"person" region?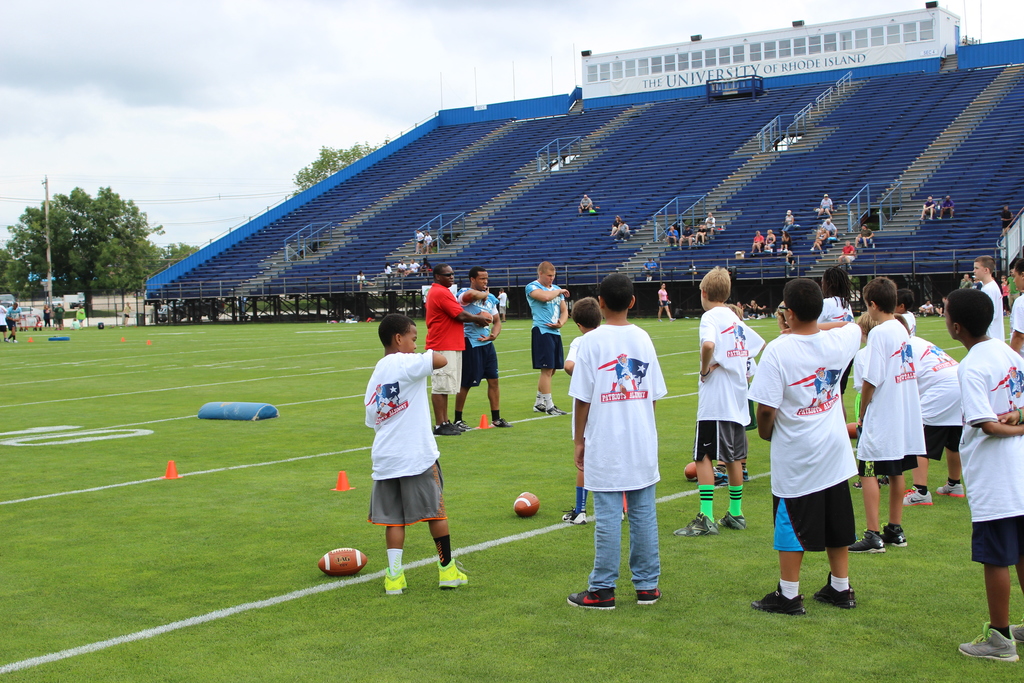
Rect(920, 299, 933, 320)
